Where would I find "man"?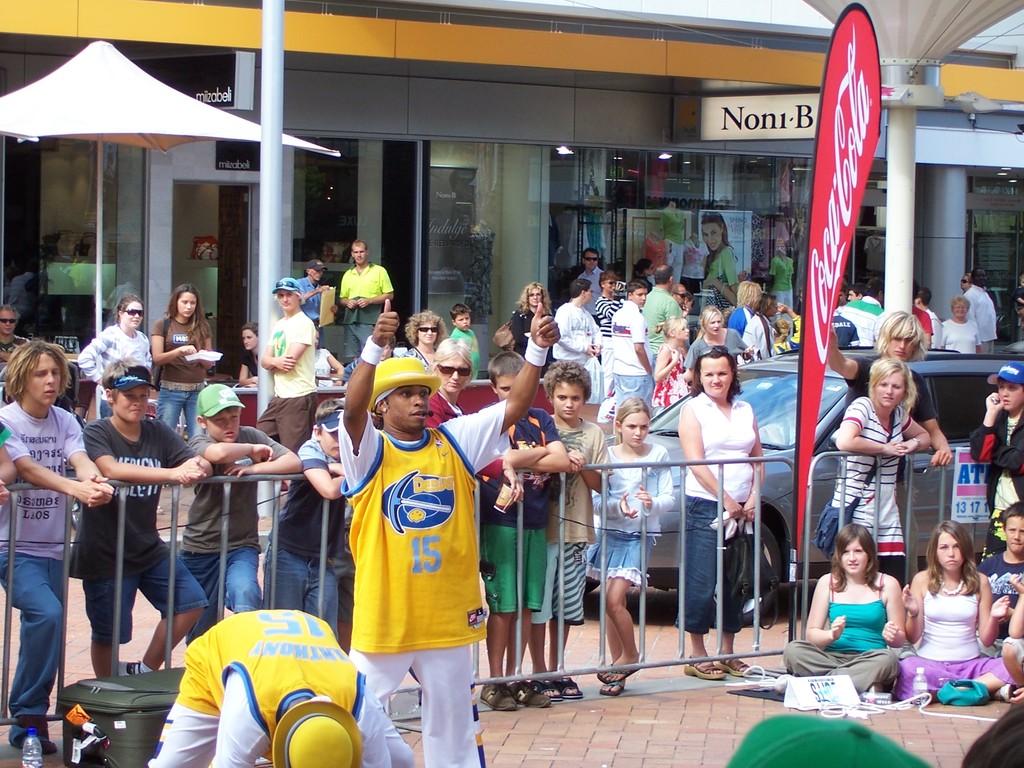
At detection(826, 307, 953, 583).
